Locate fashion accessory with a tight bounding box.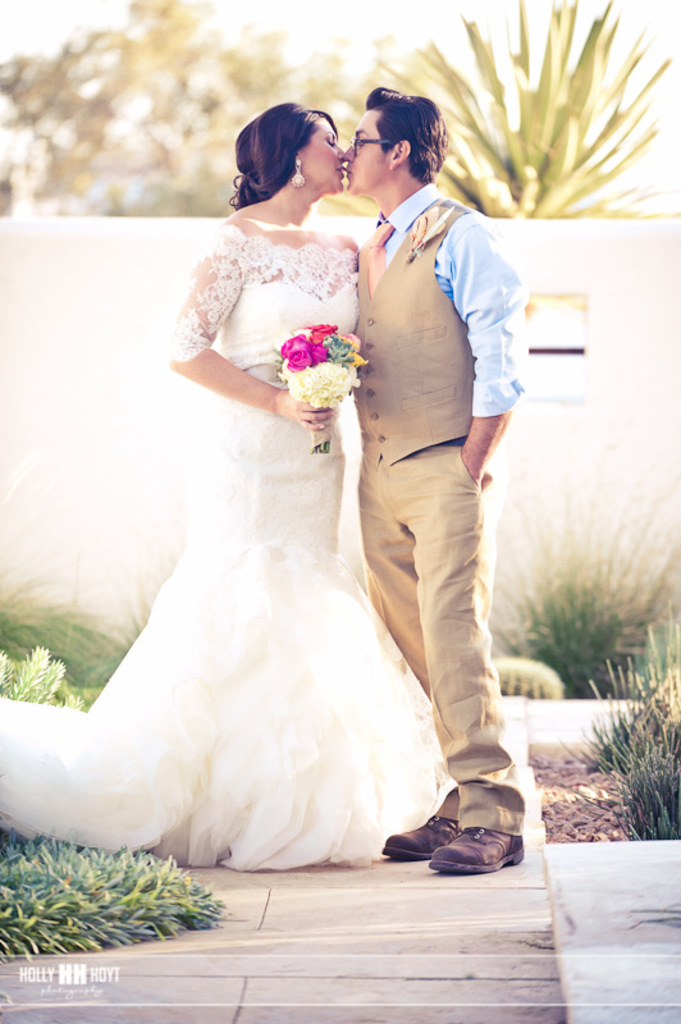
bbox=[430, 824, 529, 878].
